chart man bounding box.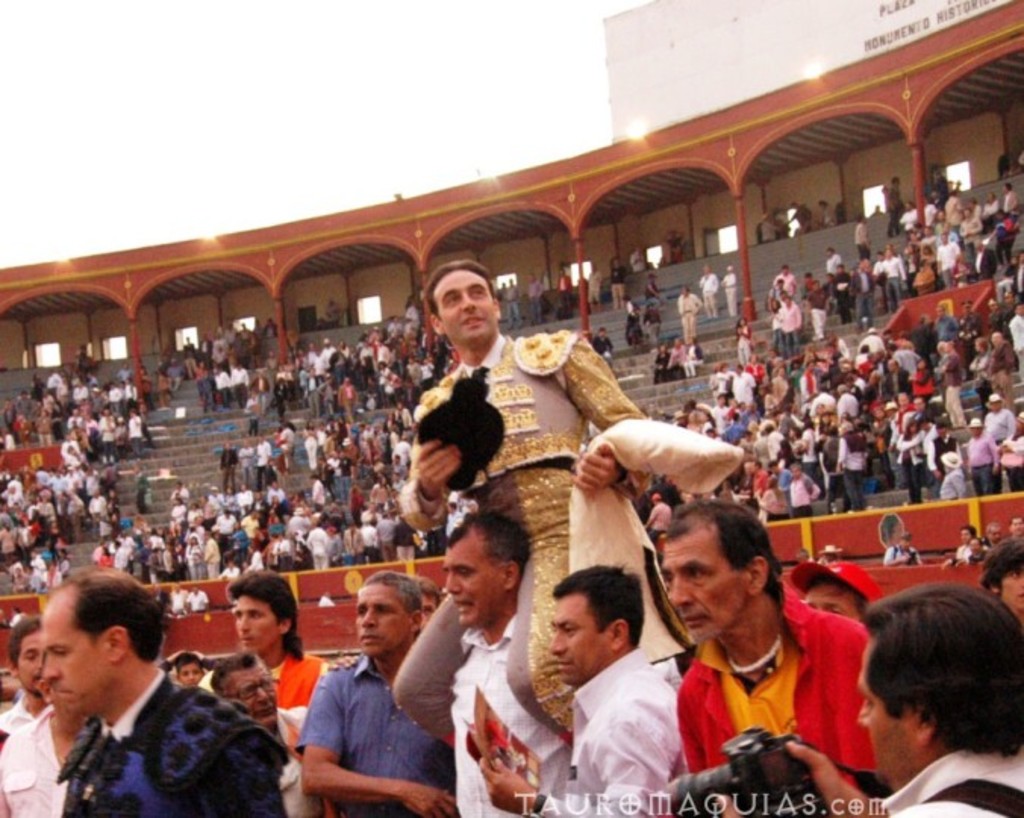
Charted: Rect(586, 262, 604, 312).
